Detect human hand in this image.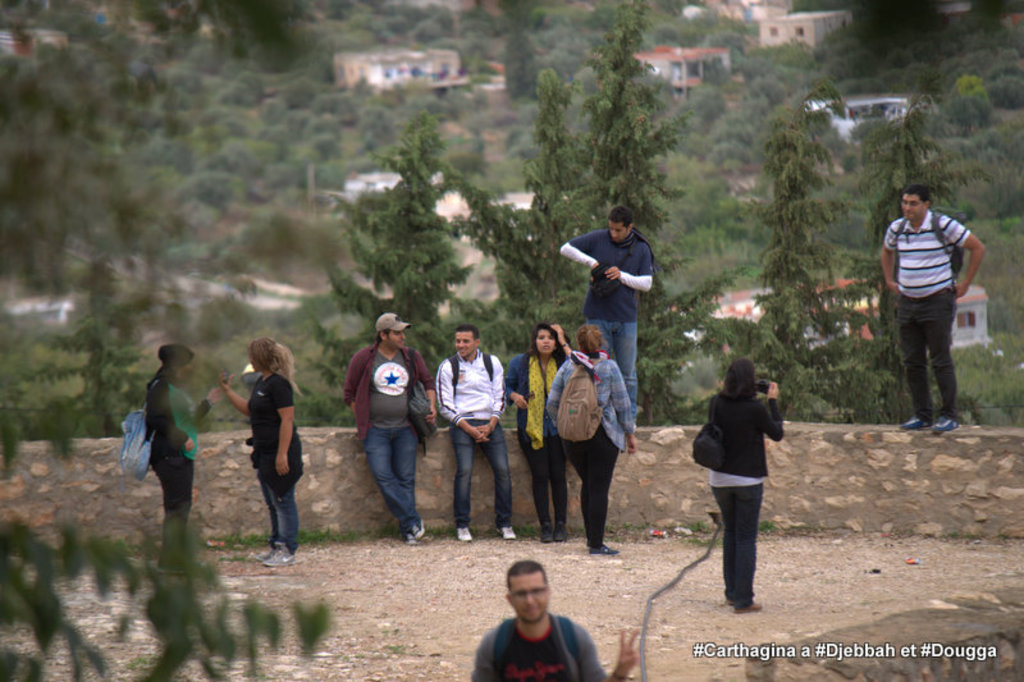
Detection: box(617, 623, 637, 672).
